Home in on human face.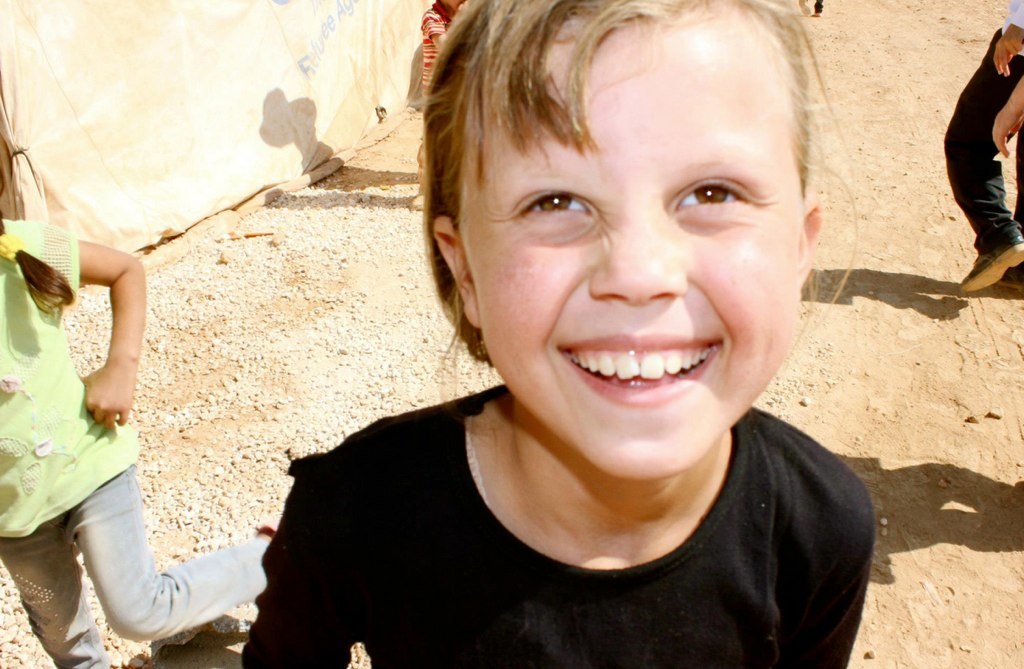
Homed in at 460:0:811:473.
